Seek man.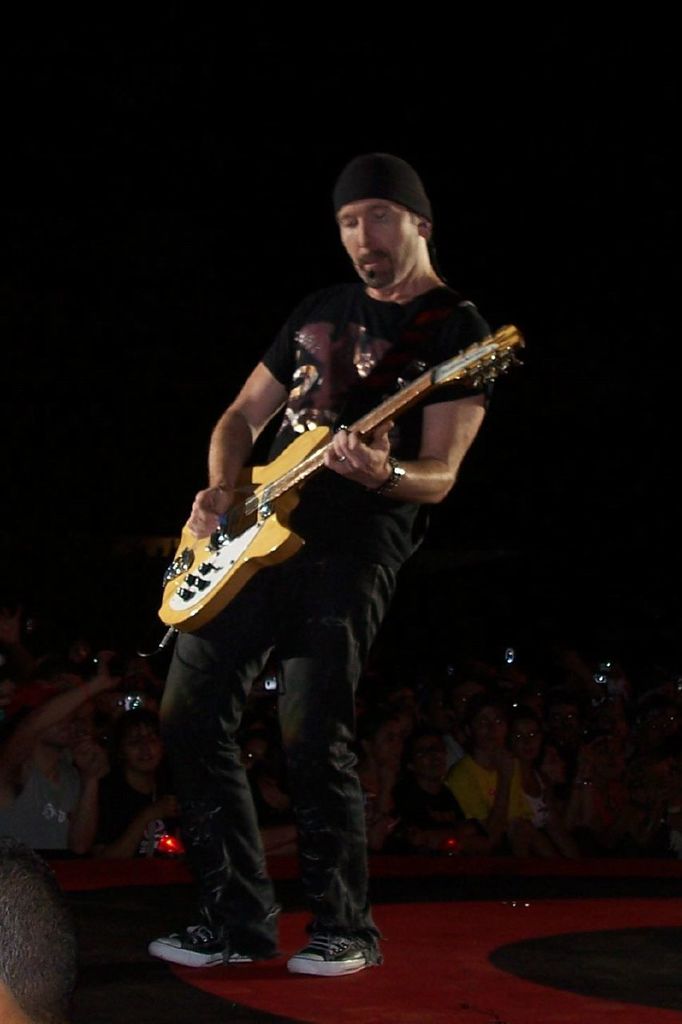
<bbox>134, 154, 508, 982</bbox>.
